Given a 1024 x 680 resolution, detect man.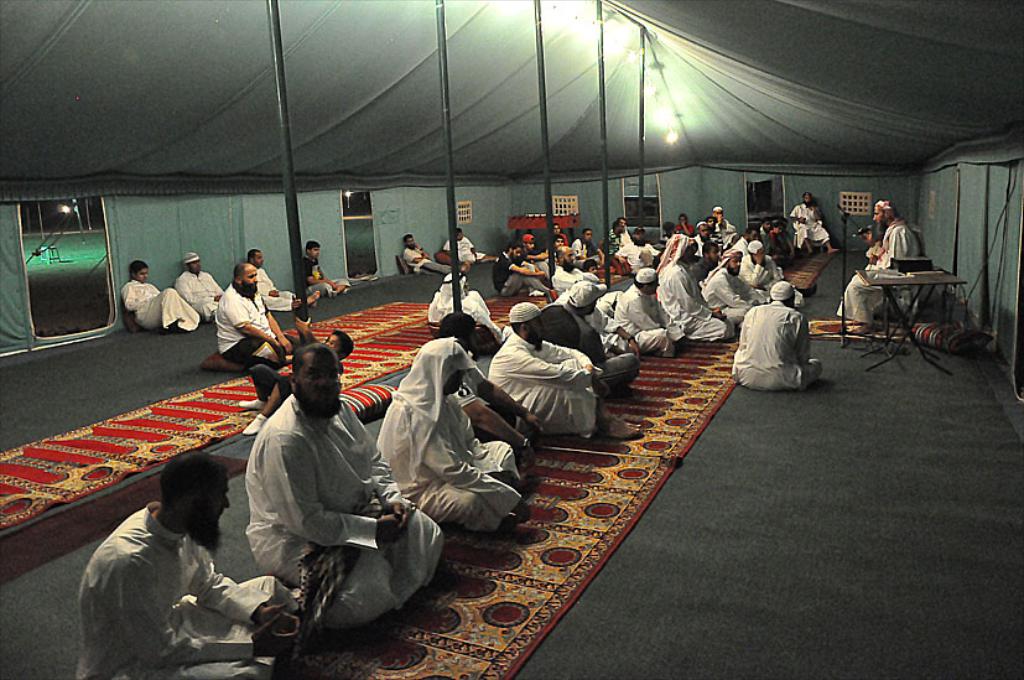
[121, 258, 202, 334].
